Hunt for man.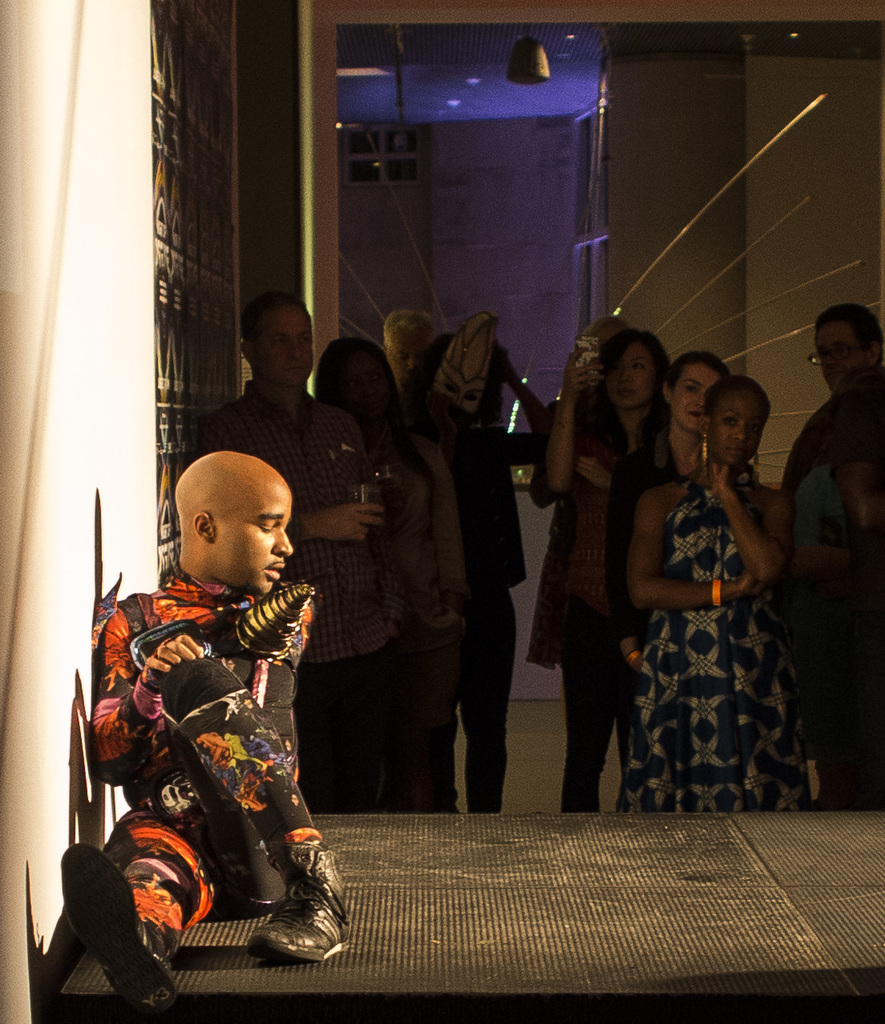
Hunted down at rect(776, 309, 884, 498).
